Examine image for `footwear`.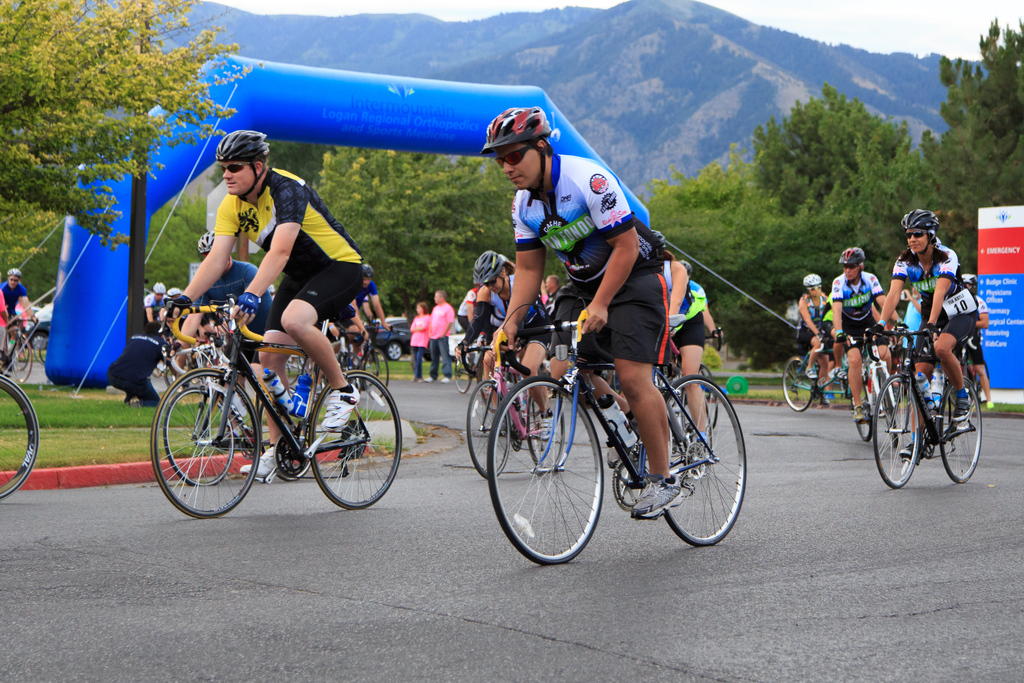
Examination result: 213, 423, 252, 441.
